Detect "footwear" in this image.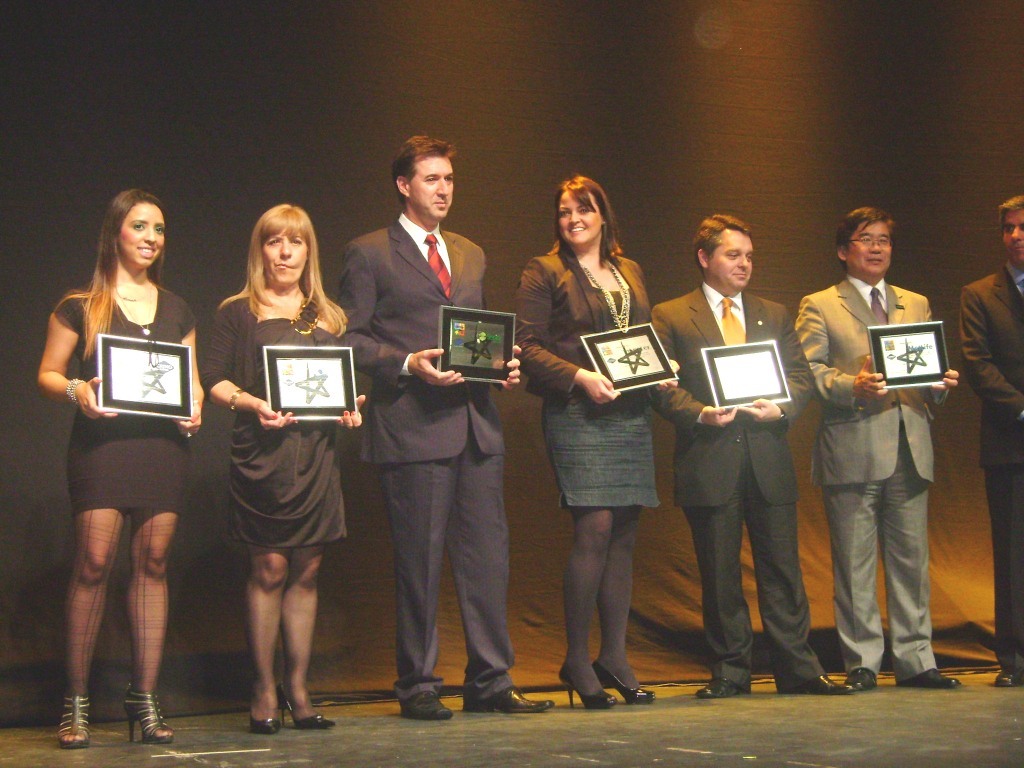
Detection: crop(553, 668, 618, 712).
